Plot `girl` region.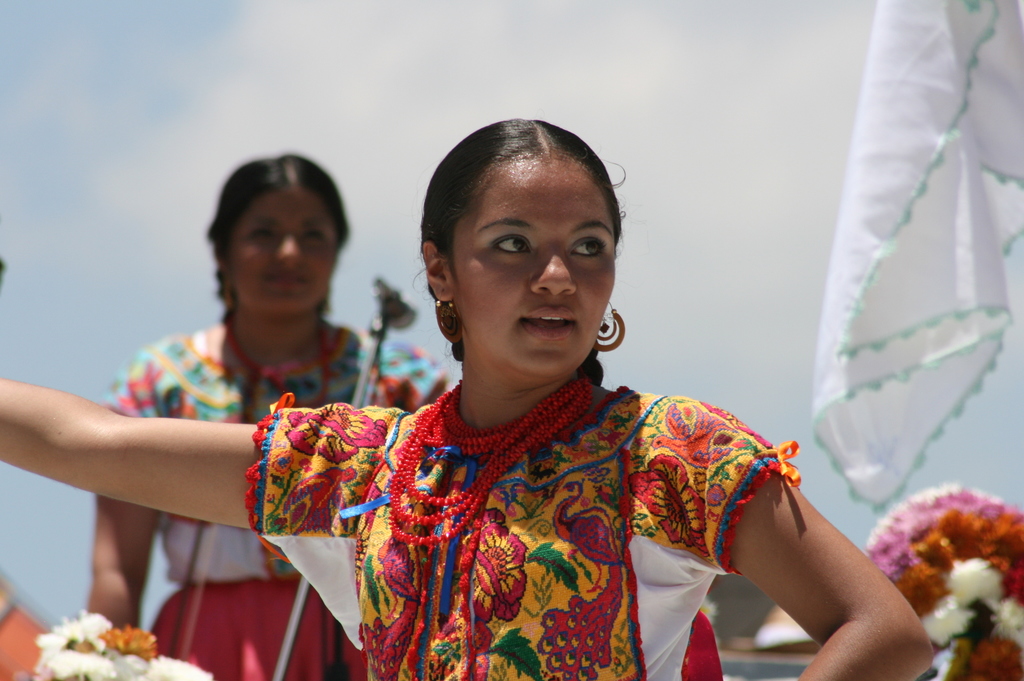
Plotted at bbox(0, 117, 934, 680).
